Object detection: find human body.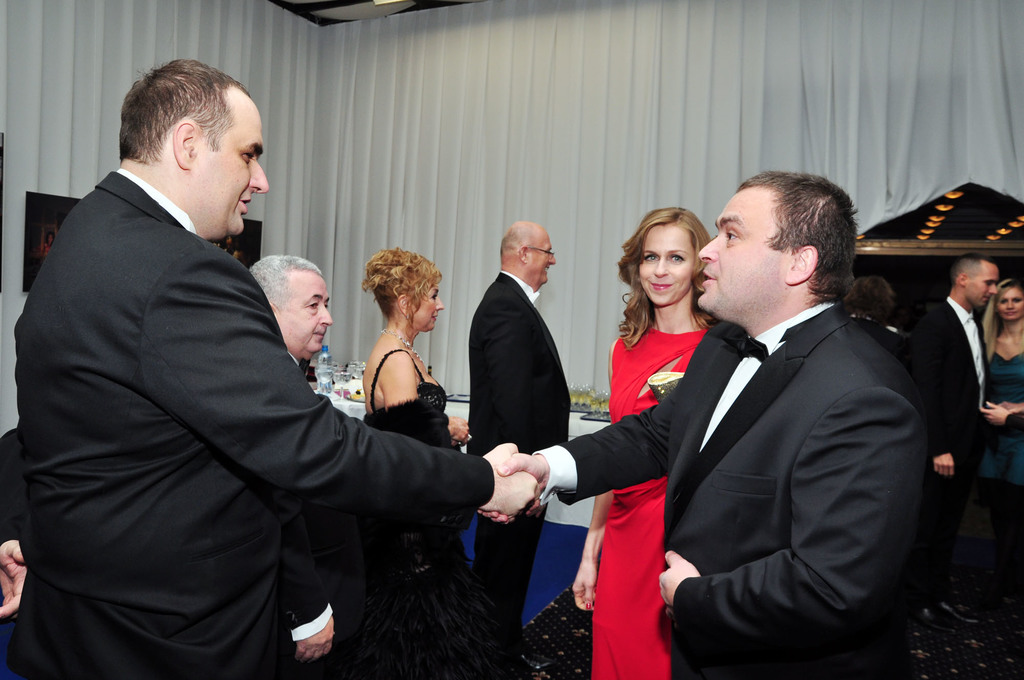
detection(74, 101, 512, 677).
